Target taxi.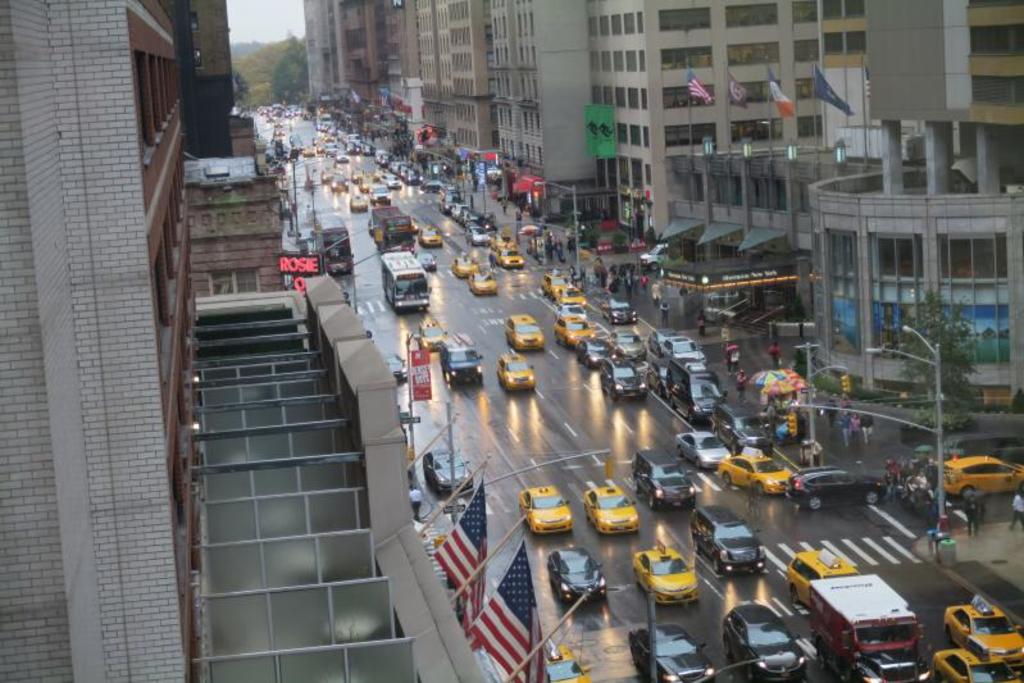
Target region: detection(467, 267, 501, 295).
